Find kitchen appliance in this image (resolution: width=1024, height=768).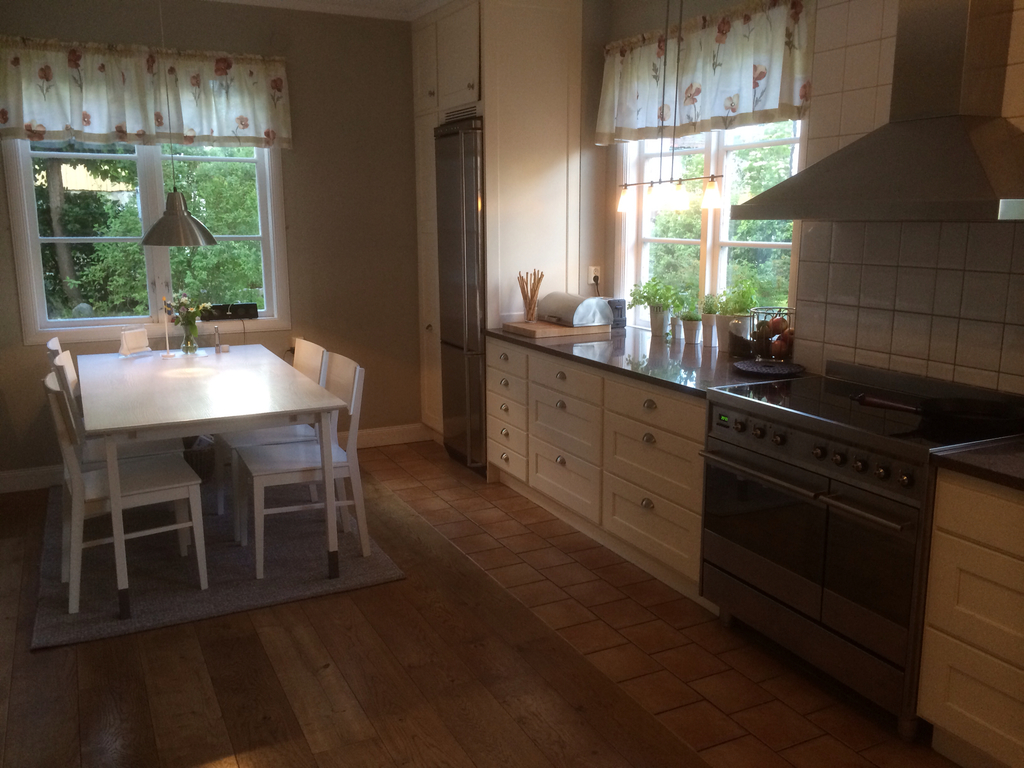
(733,314,782,363).
